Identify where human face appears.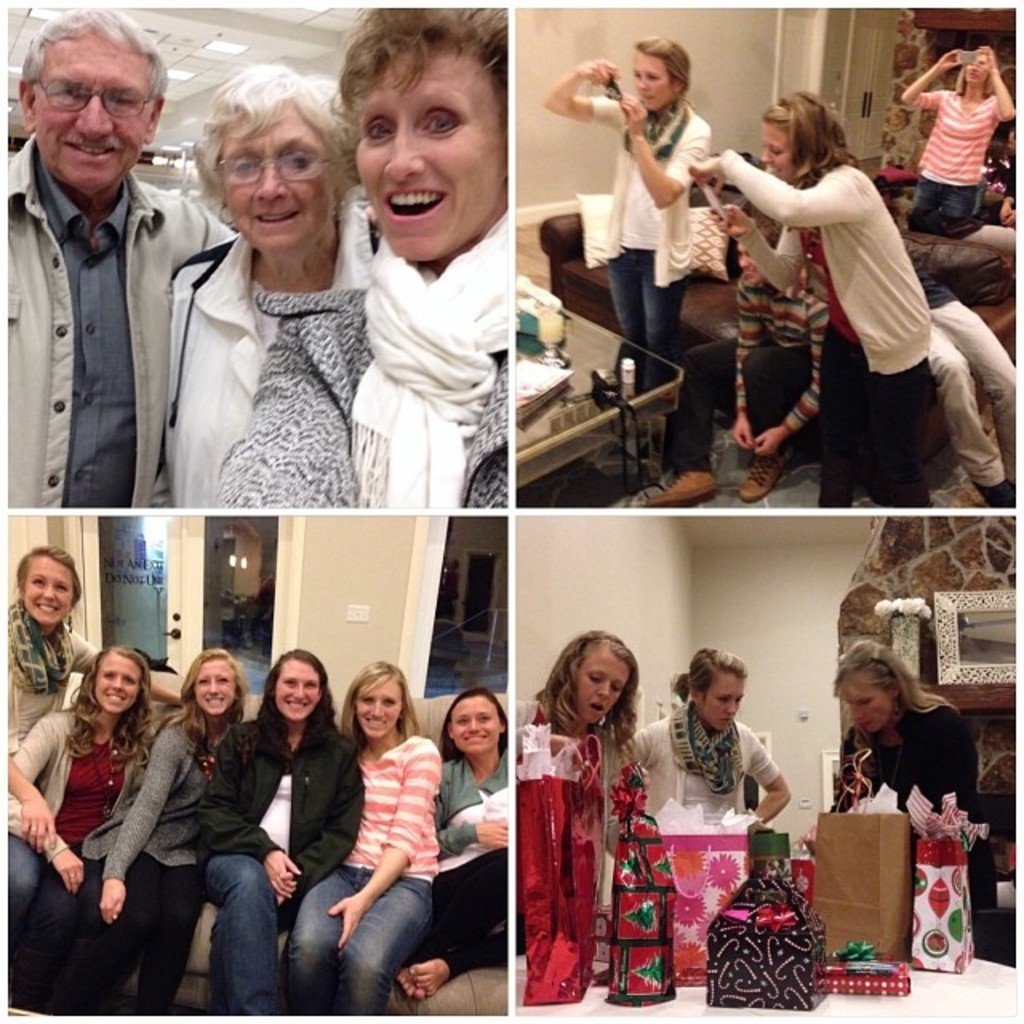
Appears at [357,674,406,739].
